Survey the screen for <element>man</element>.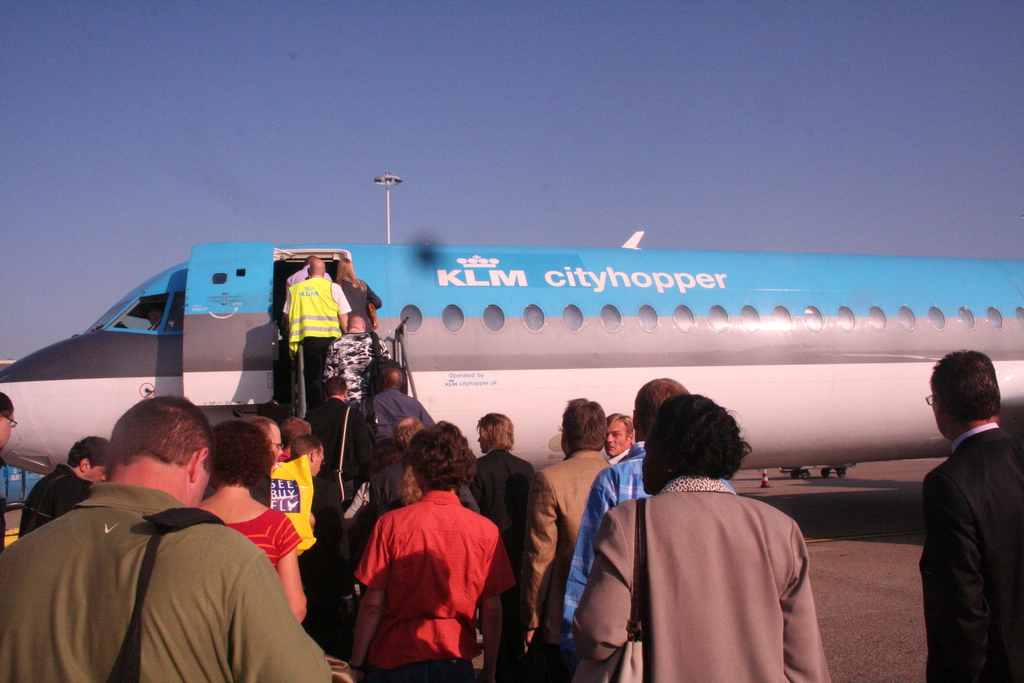
Survey found: [x1=276, y1=418, x2=314, y2=462].
